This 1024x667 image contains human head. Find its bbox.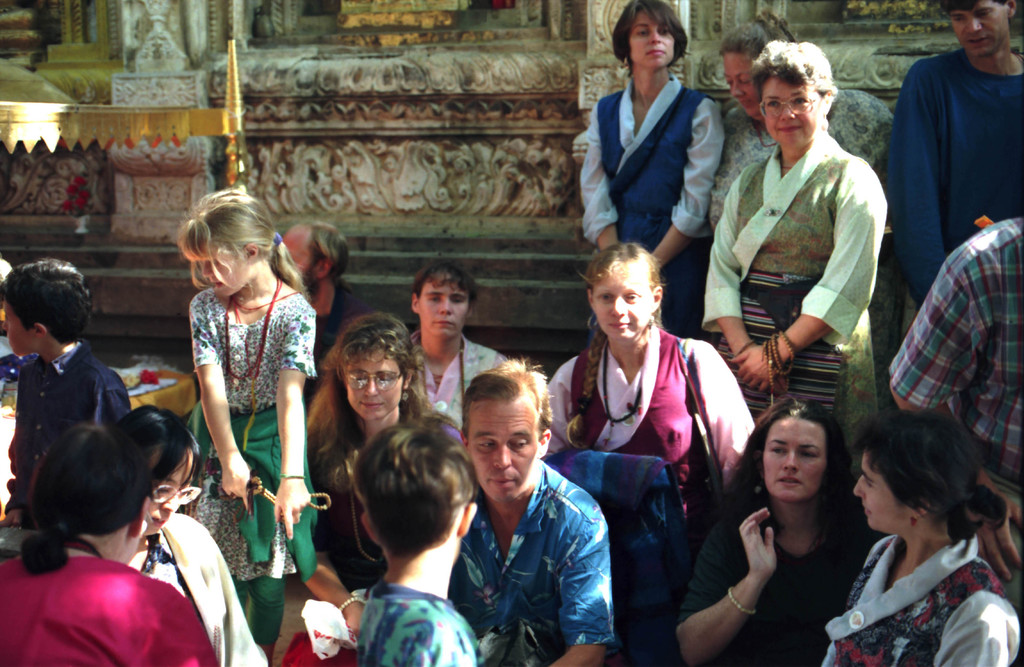
bbox(752, 400, 846, 504).
